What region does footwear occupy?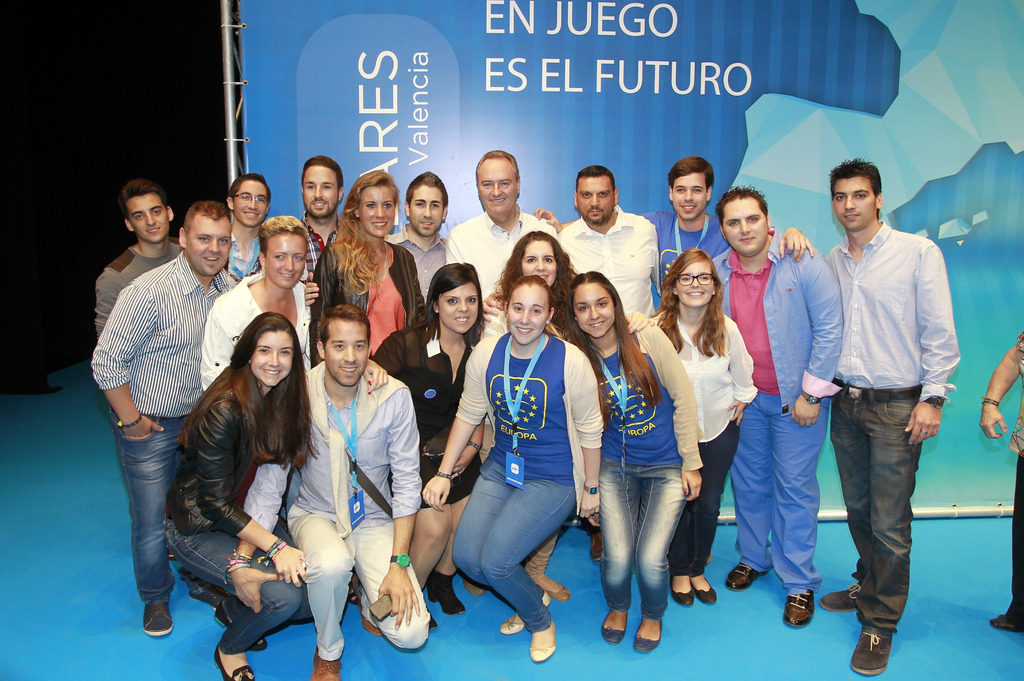
rect(307, 650, 349, 680).
